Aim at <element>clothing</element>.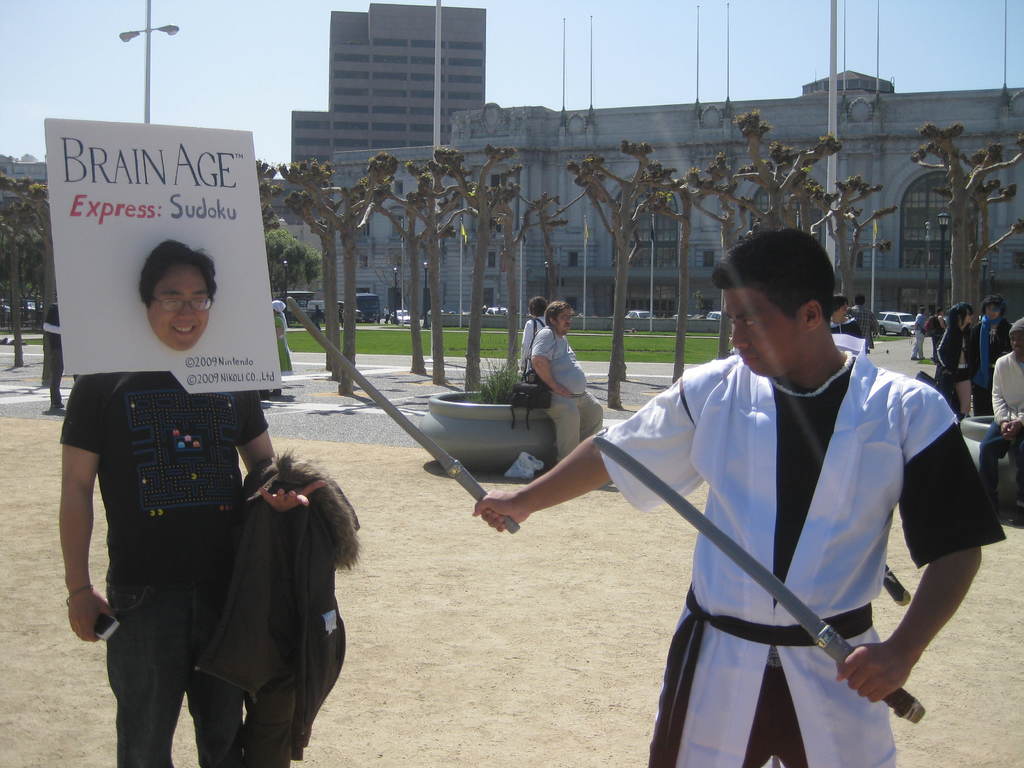
Aimed at box(58, 364, 268, 767).
